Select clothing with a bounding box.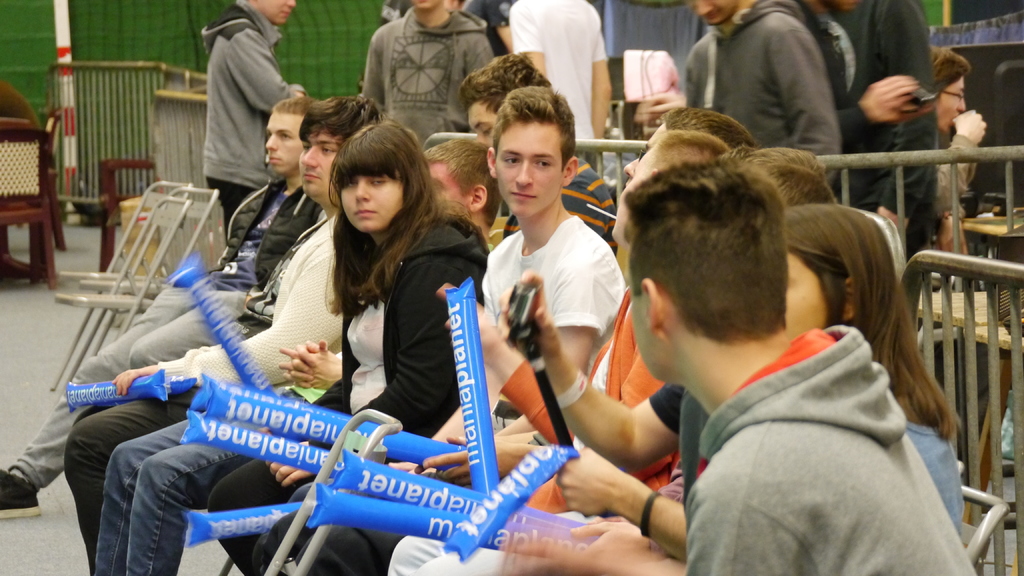
rect(906, 420, 966, 533).
